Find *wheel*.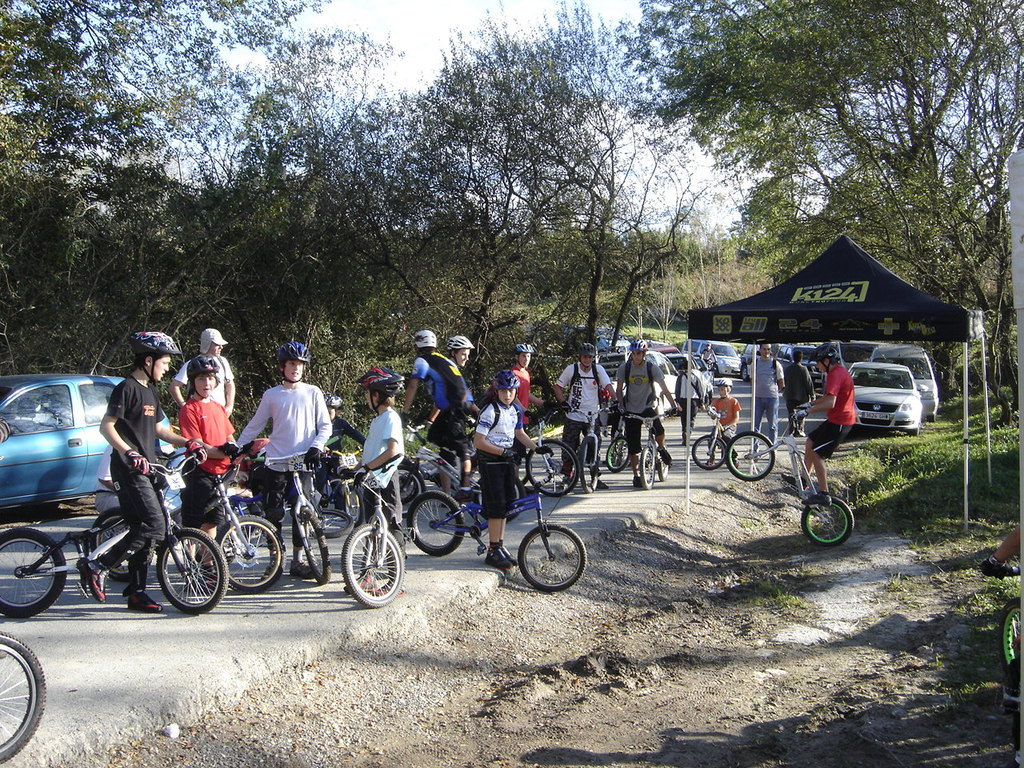
<bbox>343, 487, 365, 524</bbox>.
